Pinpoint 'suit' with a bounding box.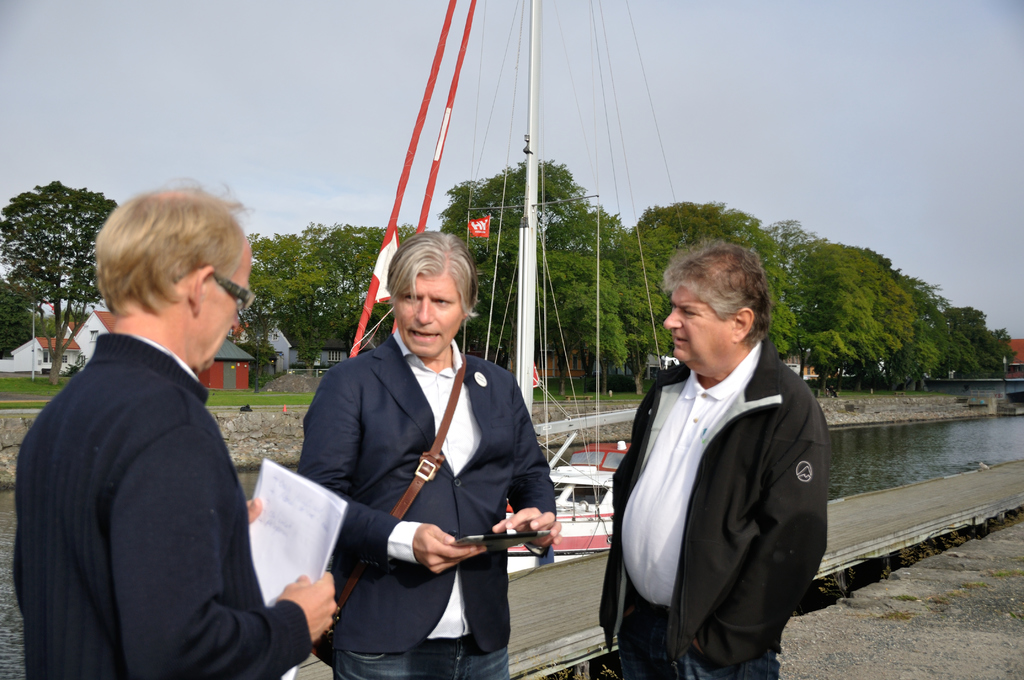
box(297, 339, 557, 654).
